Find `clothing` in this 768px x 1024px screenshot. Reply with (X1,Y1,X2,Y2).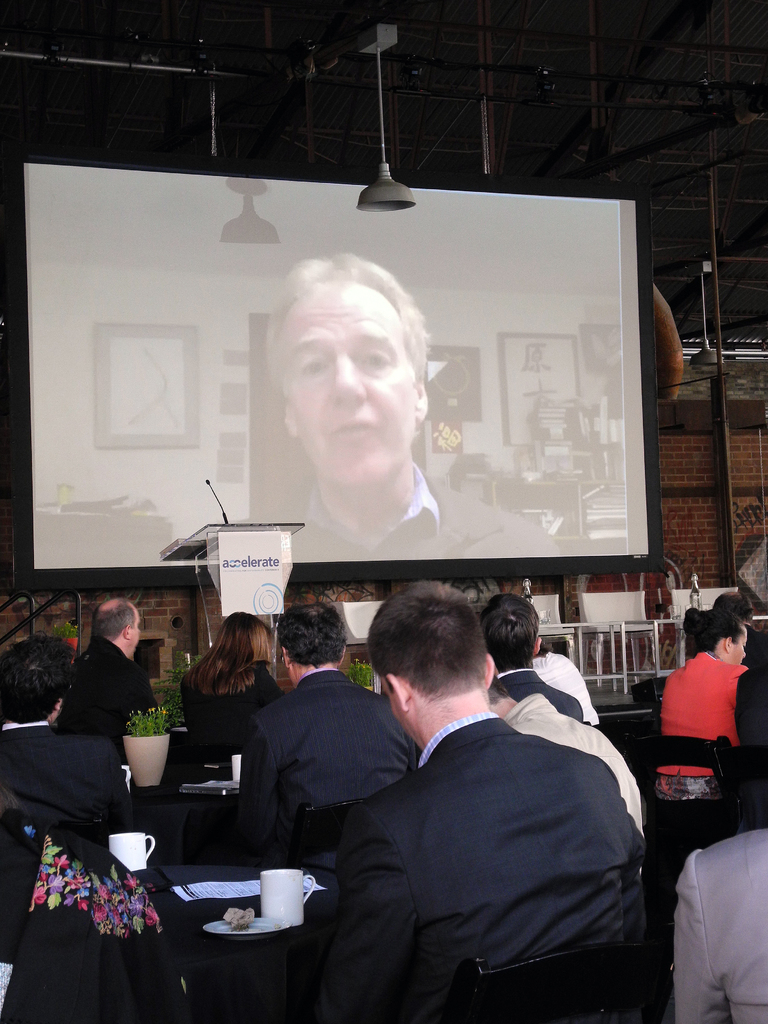
(0,708,138,851).
